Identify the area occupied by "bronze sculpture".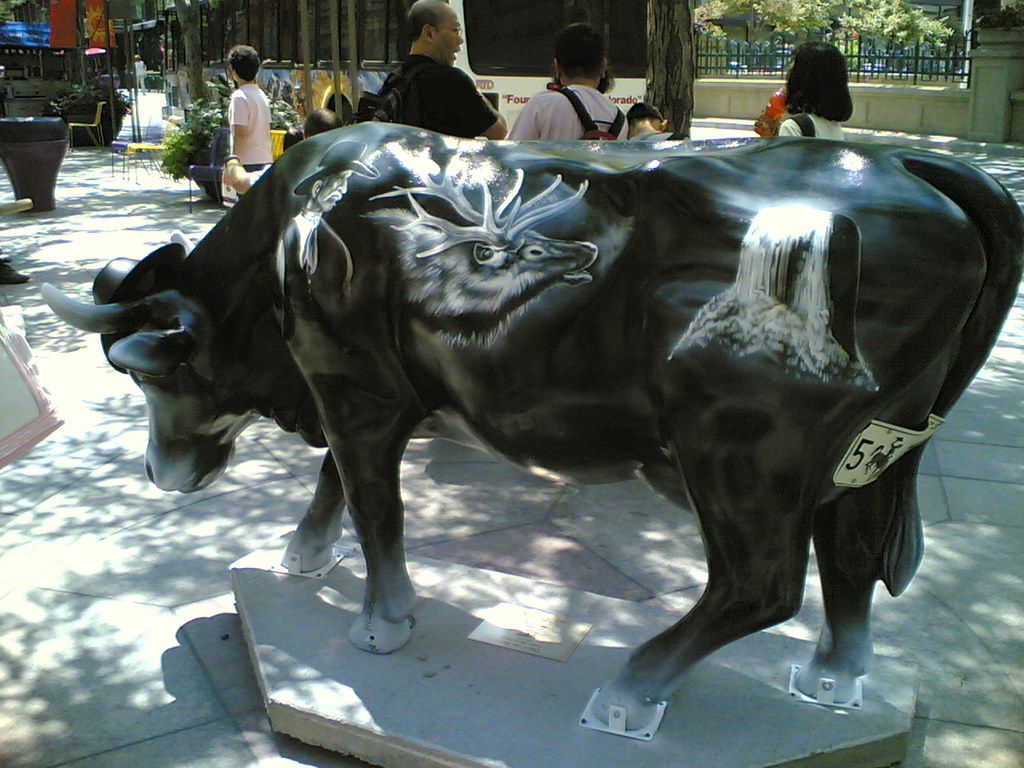
Area: x1=34, y1=132, x2=1023, y2=729.
